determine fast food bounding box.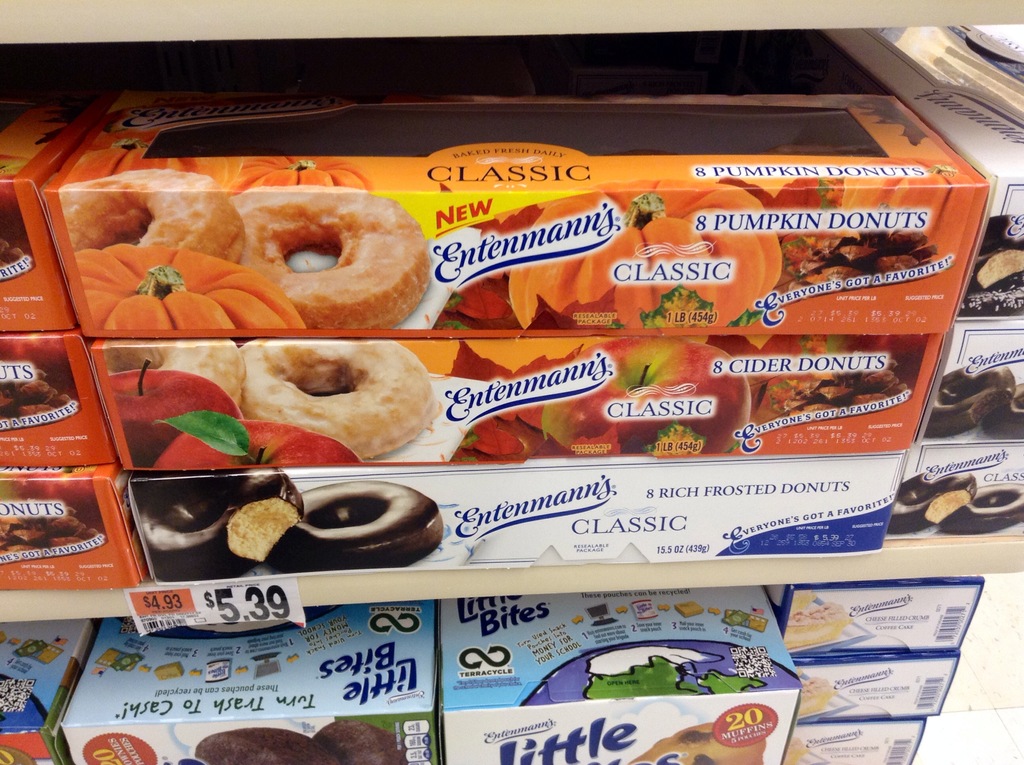
Determined: x1=955 y1=211 x2=1023 y2=315.
